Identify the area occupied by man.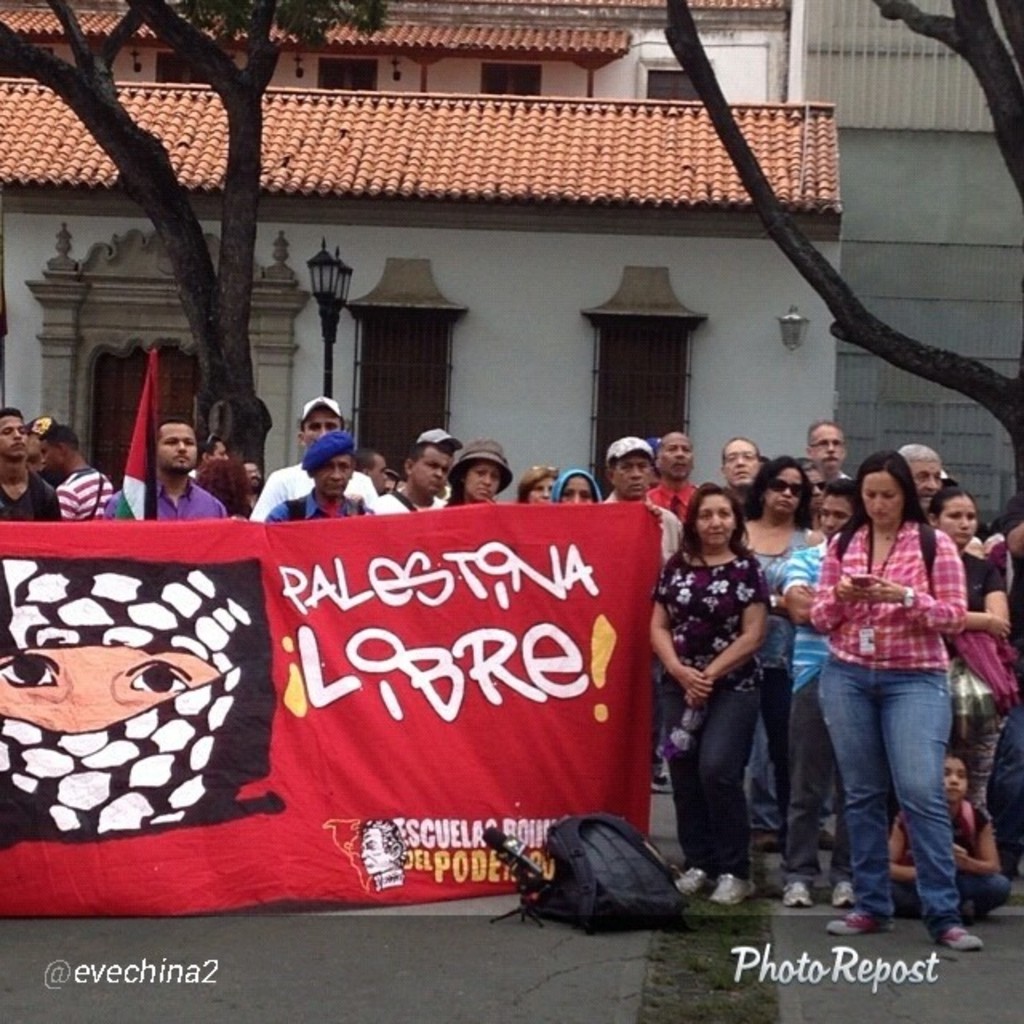
Area: select_region(650, 429, 702, 794).
